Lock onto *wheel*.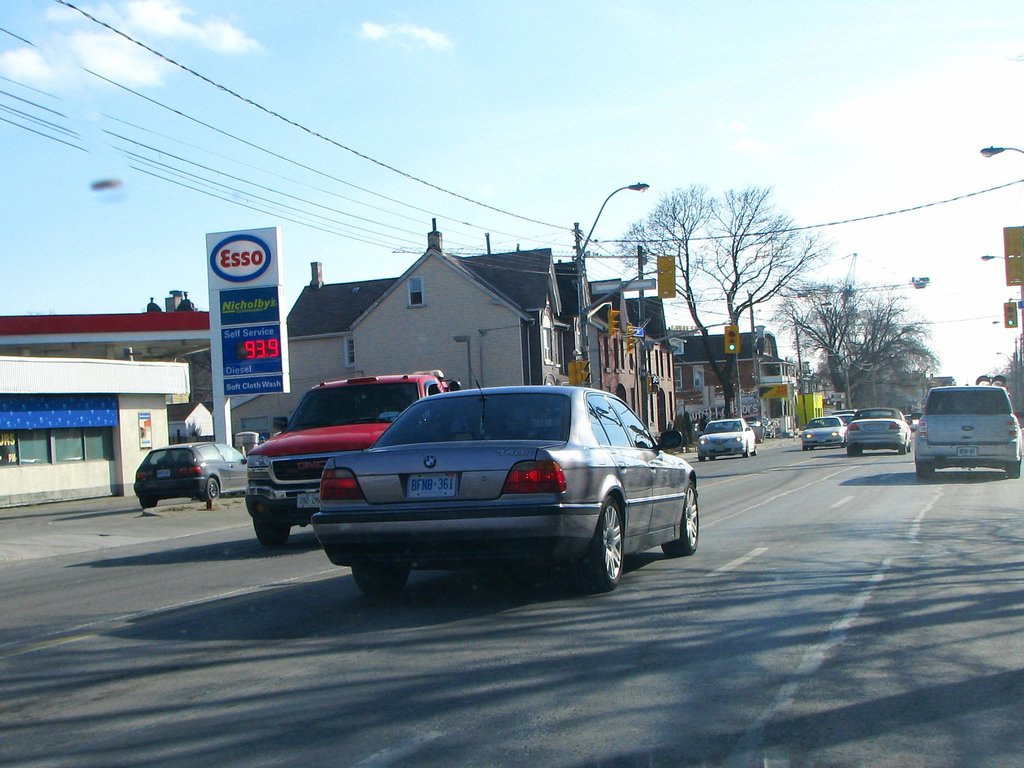
Locked: x1=1004, y1=461, x2=1020, y2=476.
